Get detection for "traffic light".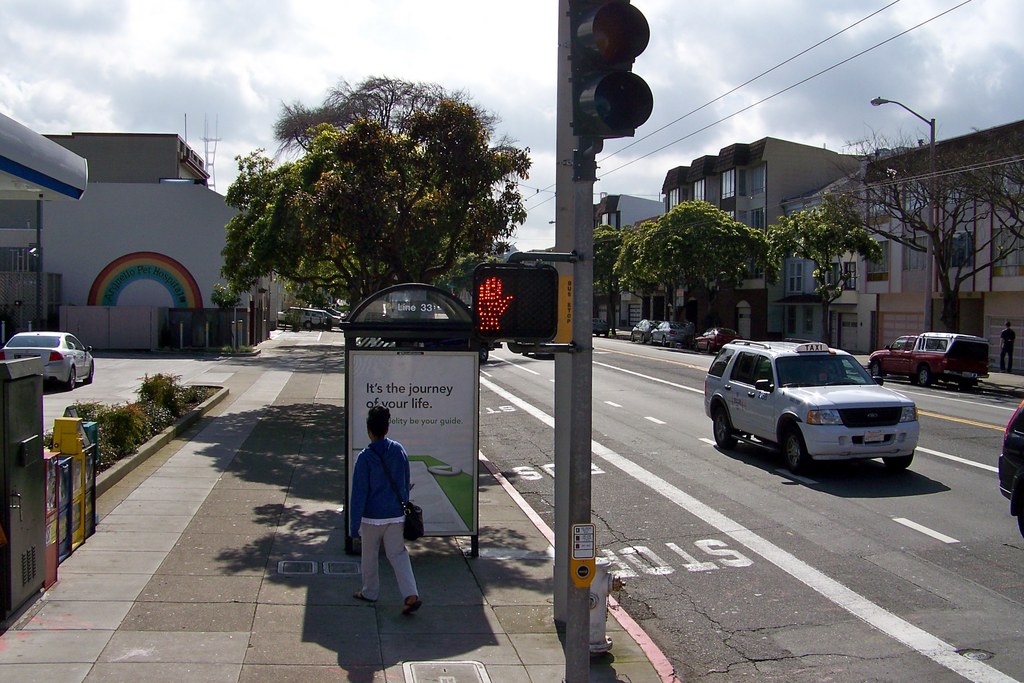
Detection: select_region(568, 0, 654, 186).
